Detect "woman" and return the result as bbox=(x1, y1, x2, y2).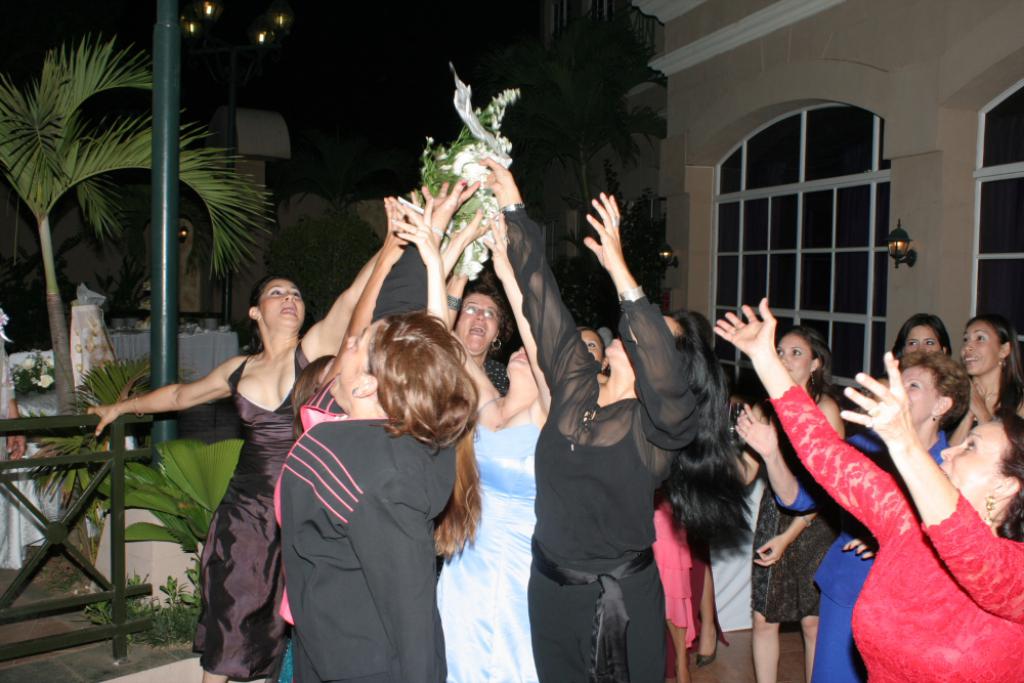
bbox=(711, 296, 1023, 682).
